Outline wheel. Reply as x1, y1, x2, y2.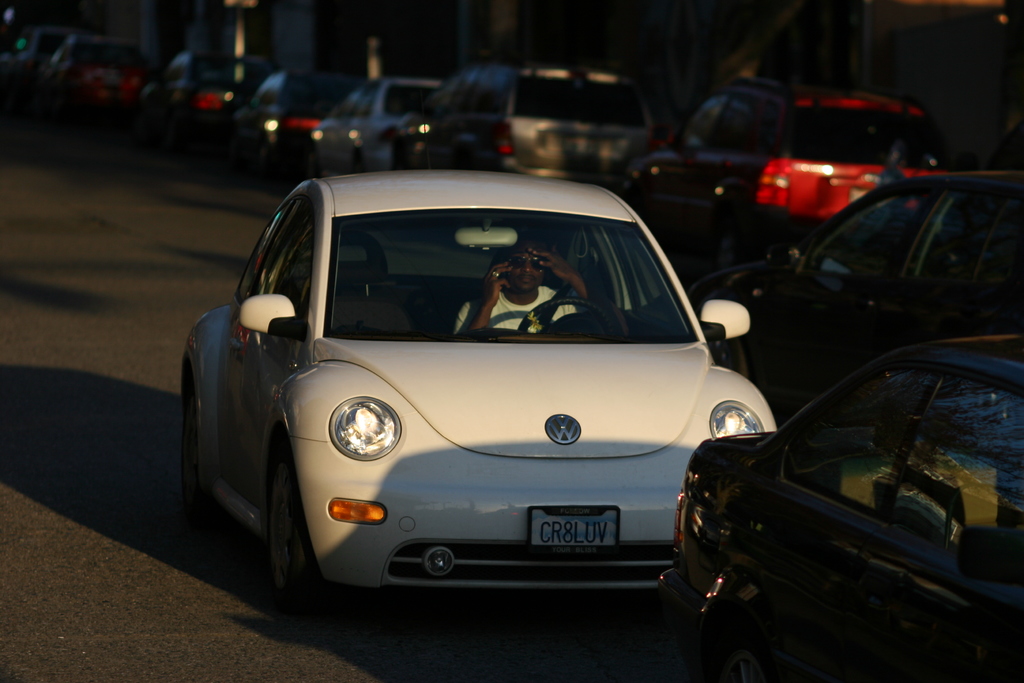
171, 355, 214, 540.
